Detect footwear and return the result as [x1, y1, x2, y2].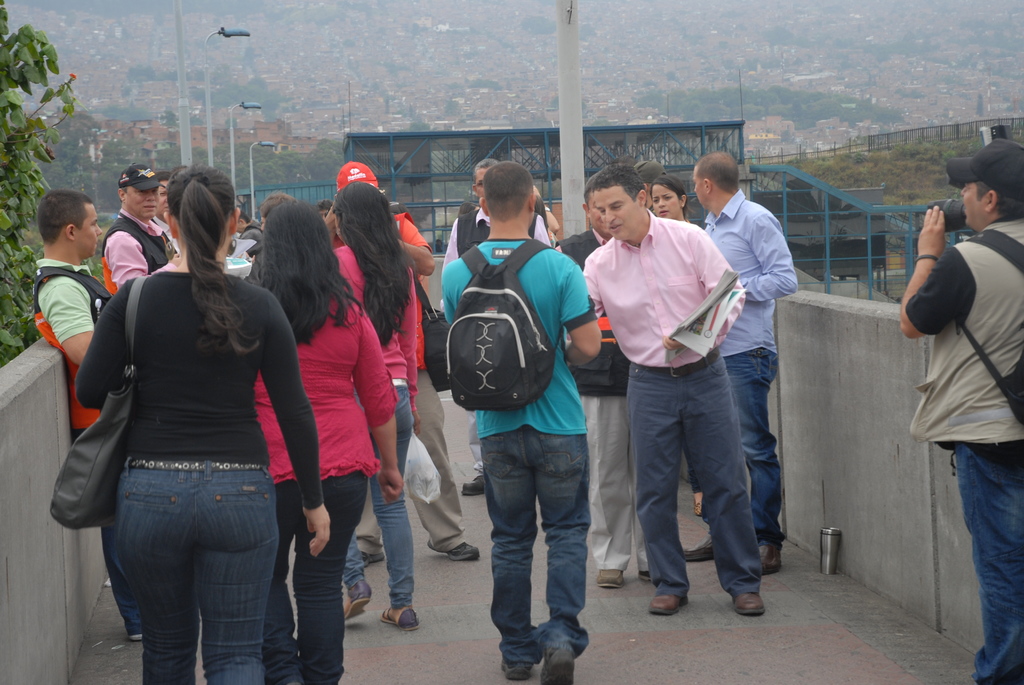
[426, 538, 488, 563].
